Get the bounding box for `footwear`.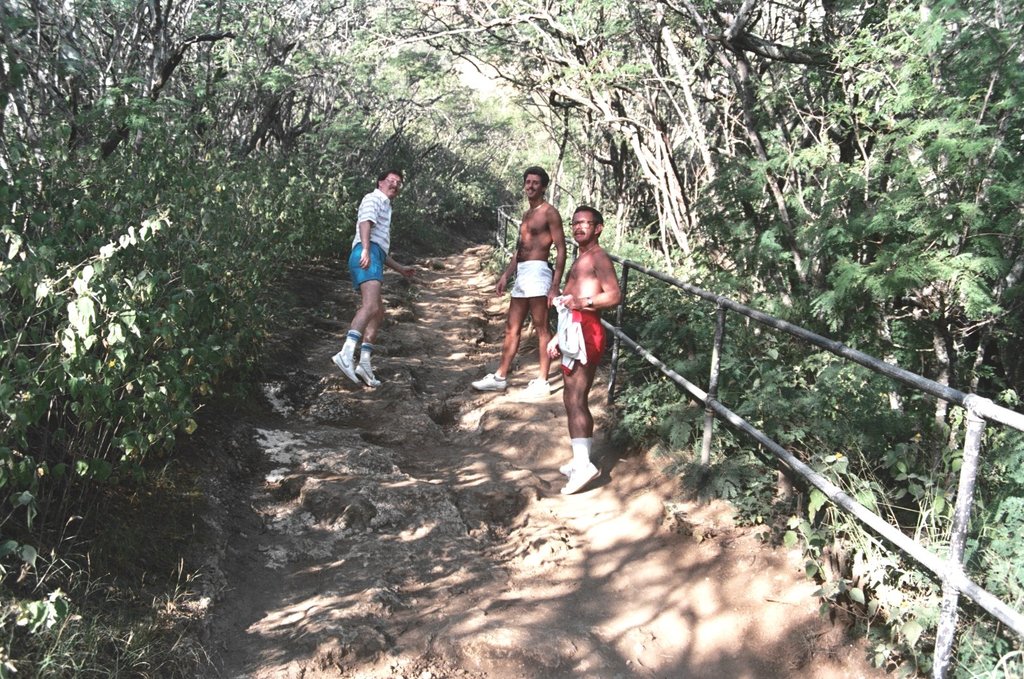
(558, 459, 575, 476).
